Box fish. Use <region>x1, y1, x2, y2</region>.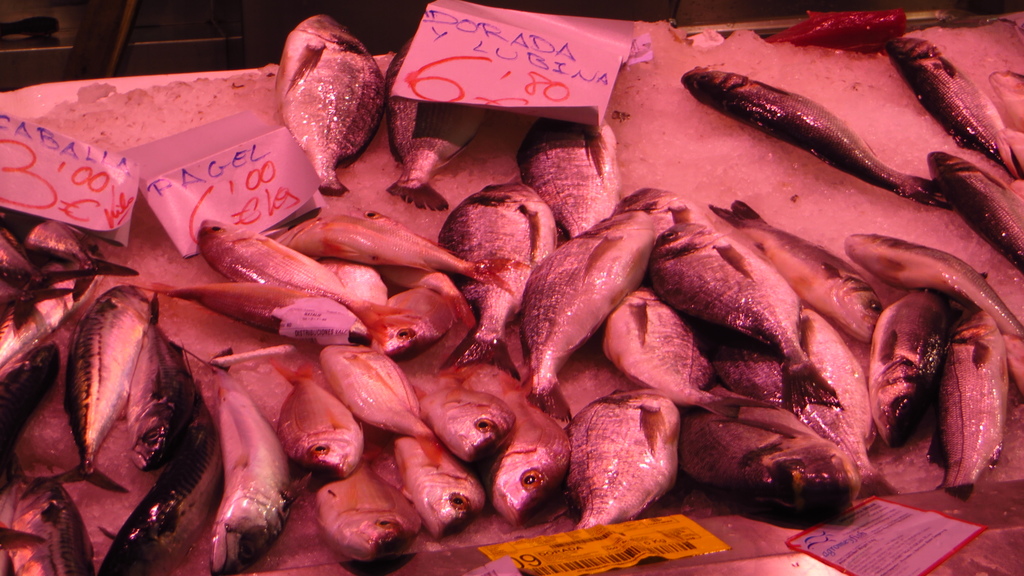
<region>778, 6, 909, 46</region>.
